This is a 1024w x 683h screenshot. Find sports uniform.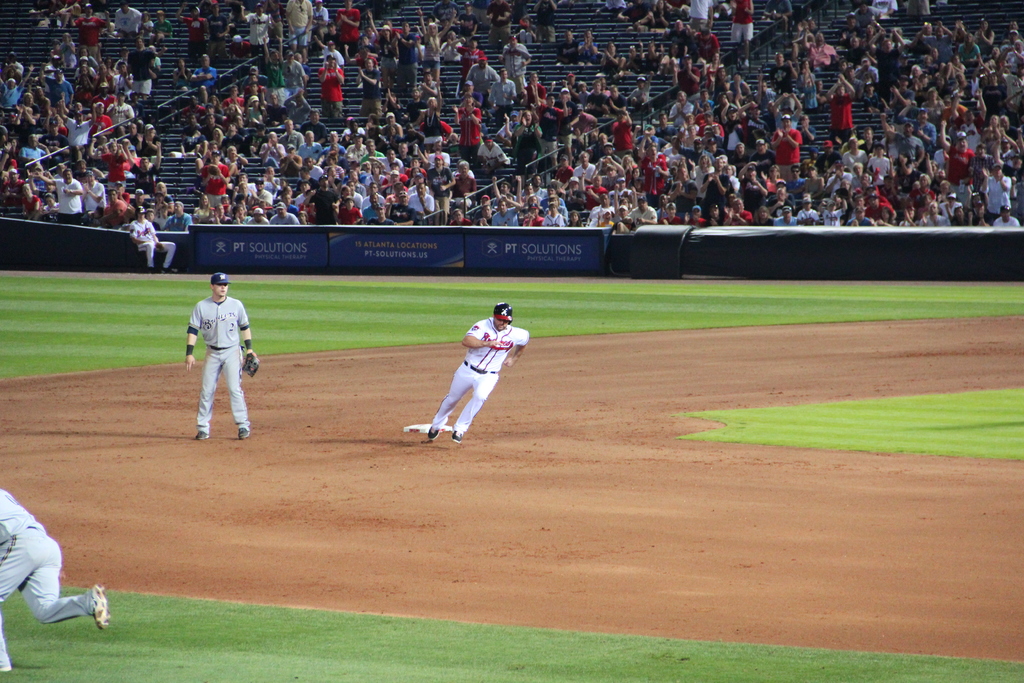
Bounding box: box=[613, 114, 632, 157].
